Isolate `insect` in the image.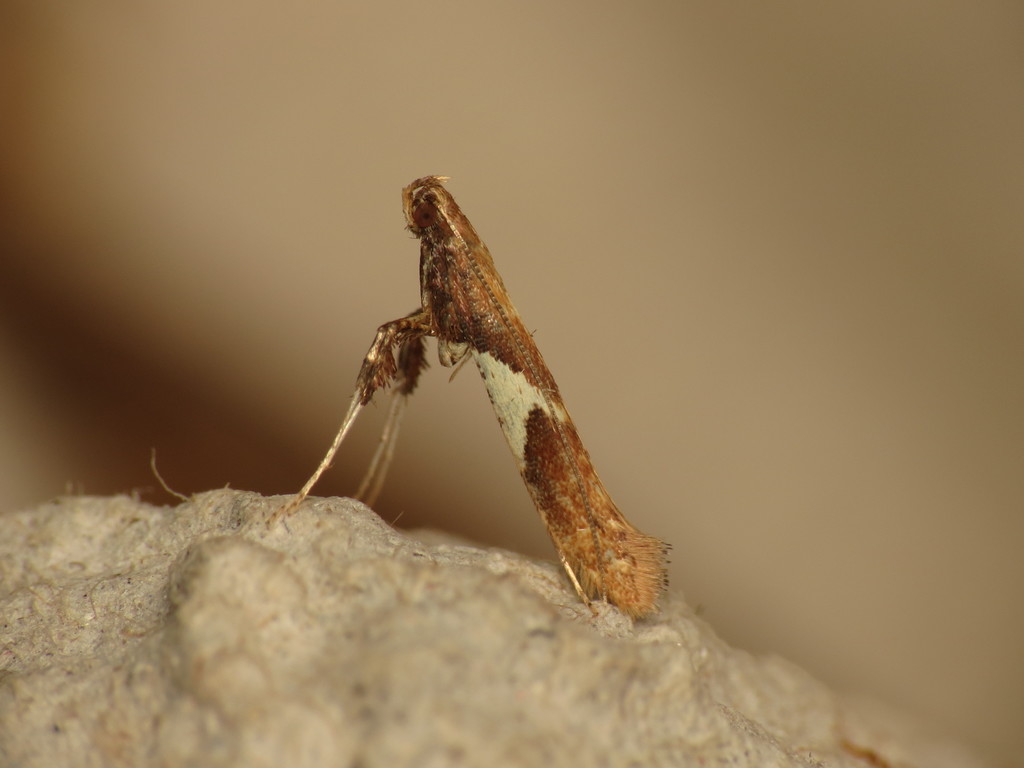
Isolated region: pyautogui.locateOnScreen(296, 177, 673, 622).
